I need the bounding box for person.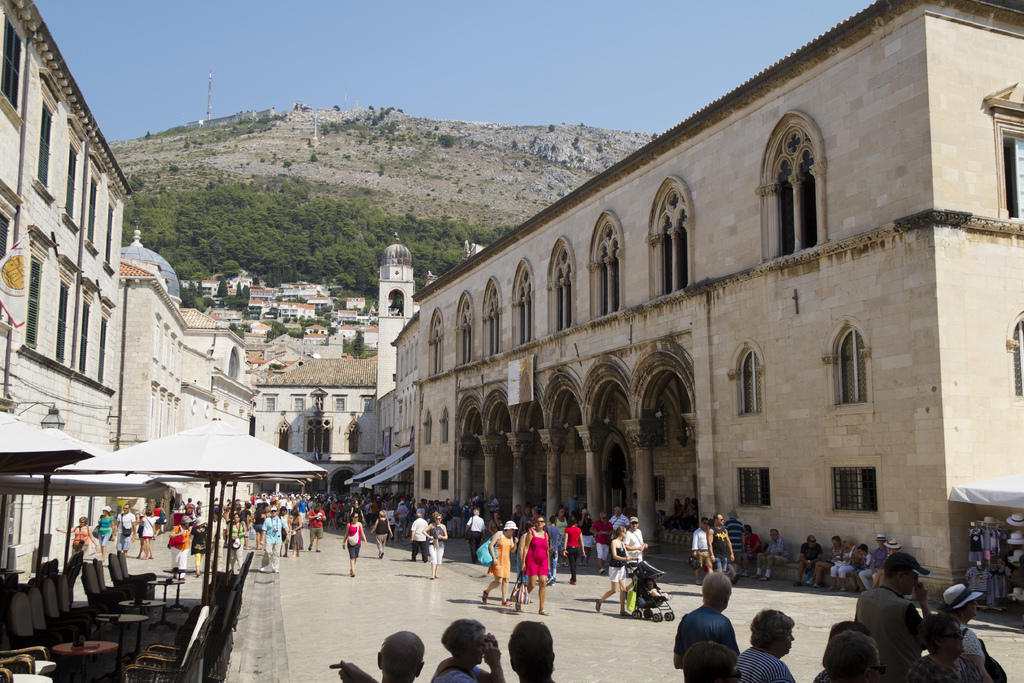
Here it is: 681:639:740:682.
